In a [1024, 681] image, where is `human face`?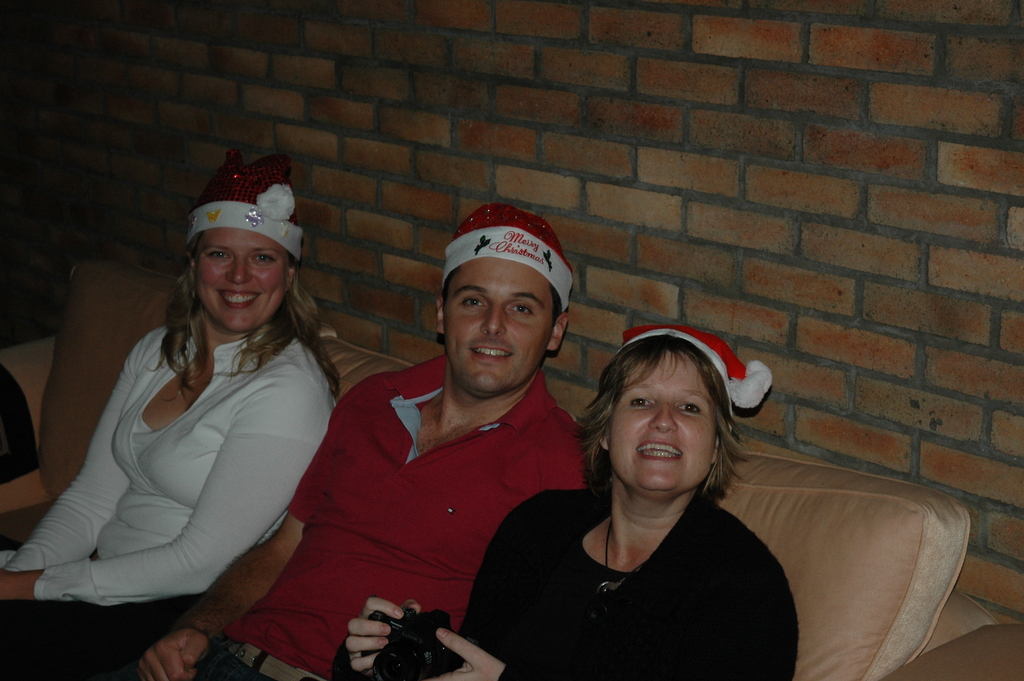
{"left": 442, "top": 258, "right": 556, "bottom": 391}.
